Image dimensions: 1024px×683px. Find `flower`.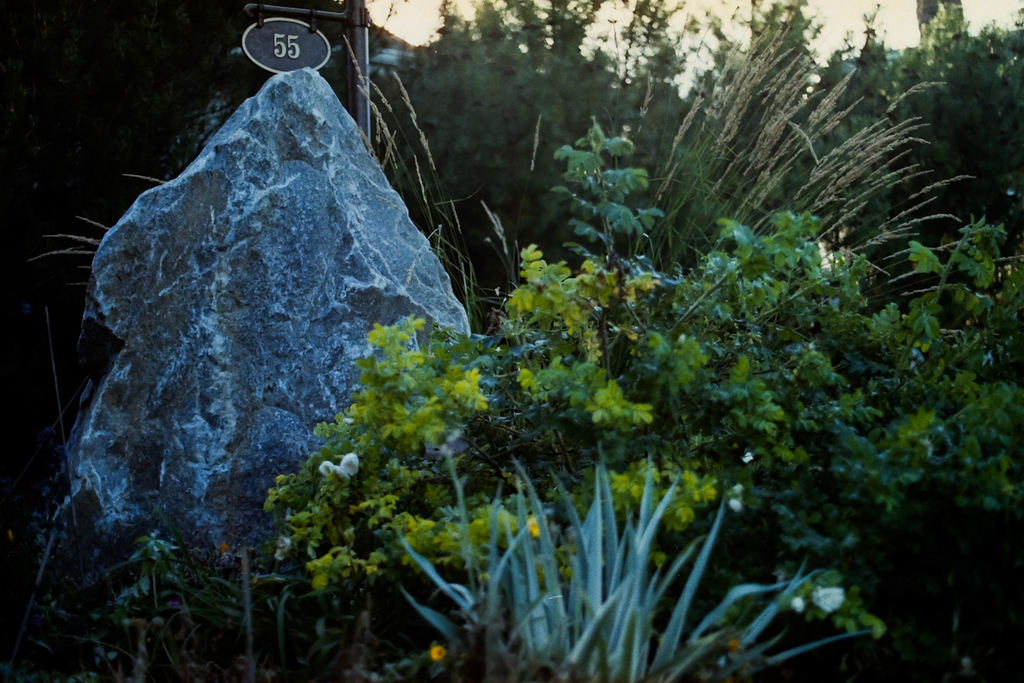
524 519 541 545.
